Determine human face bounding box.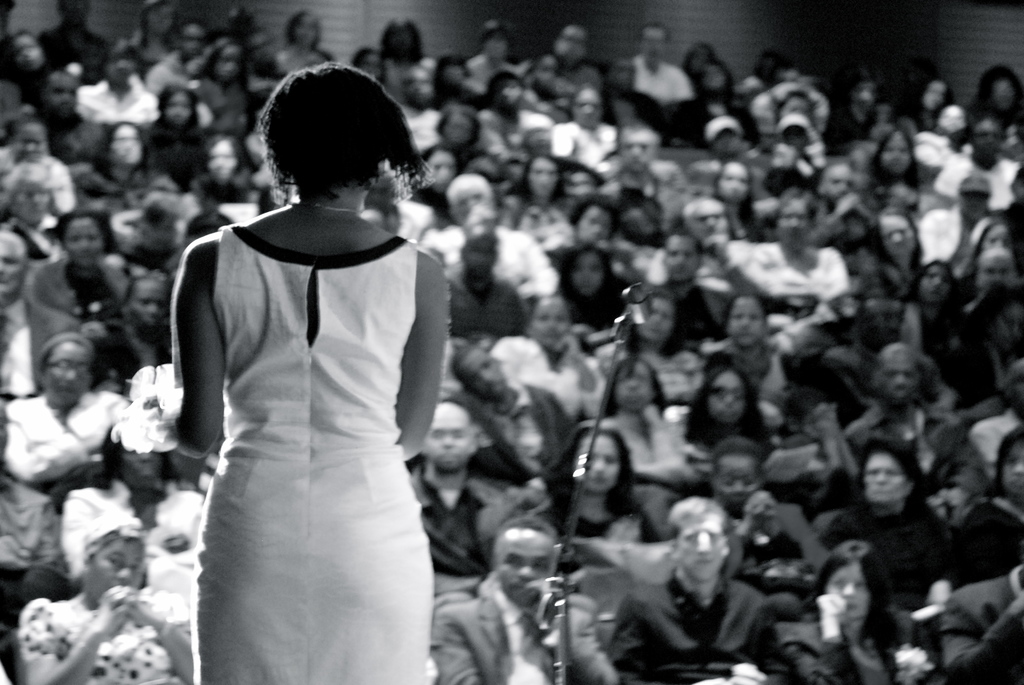
Determined: <region>620, 355, 653, 413</region>.
